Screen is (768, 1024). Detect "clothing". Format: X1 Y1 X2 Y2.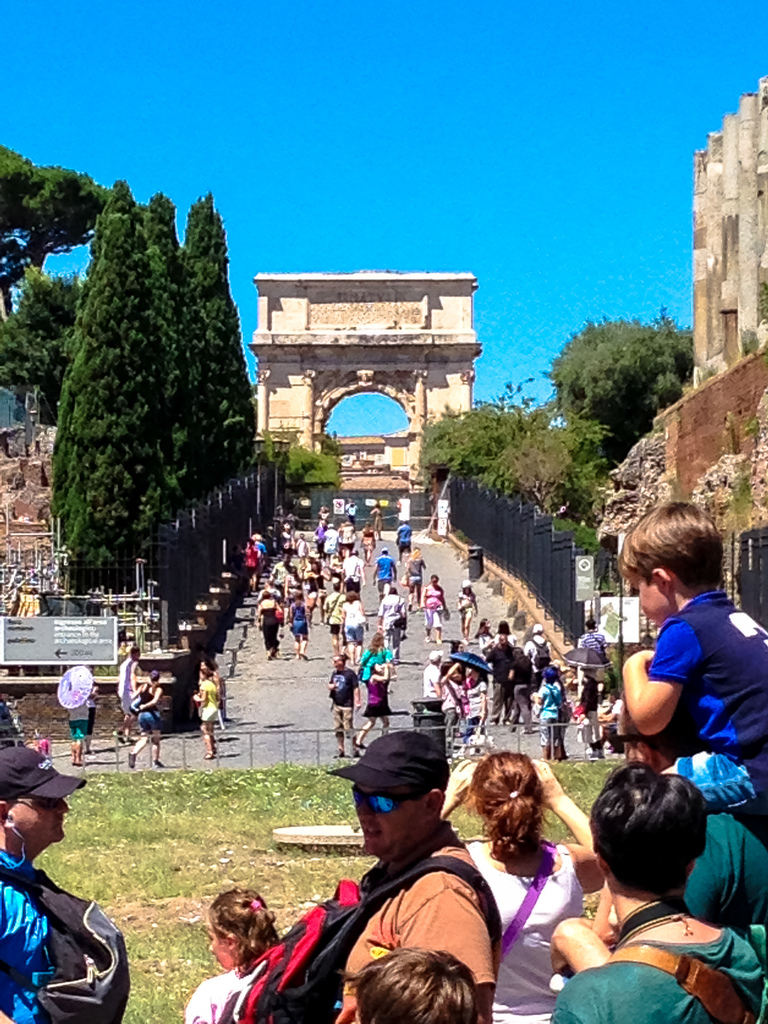
650 586 767 760.
